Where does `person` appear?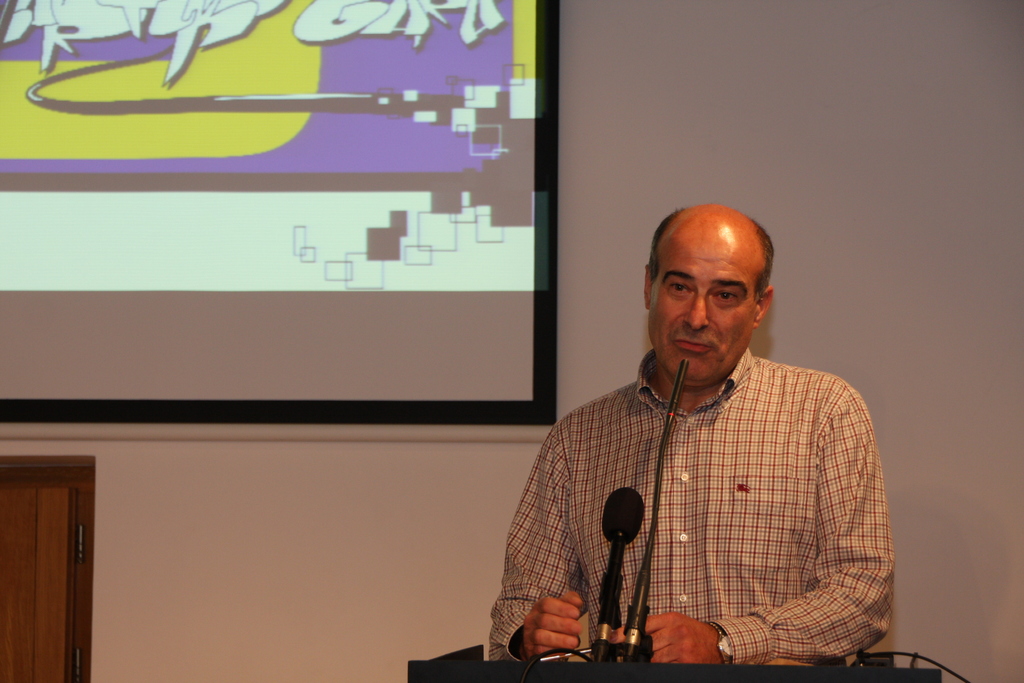
Appears at detection(495, 177, 888, 672).
